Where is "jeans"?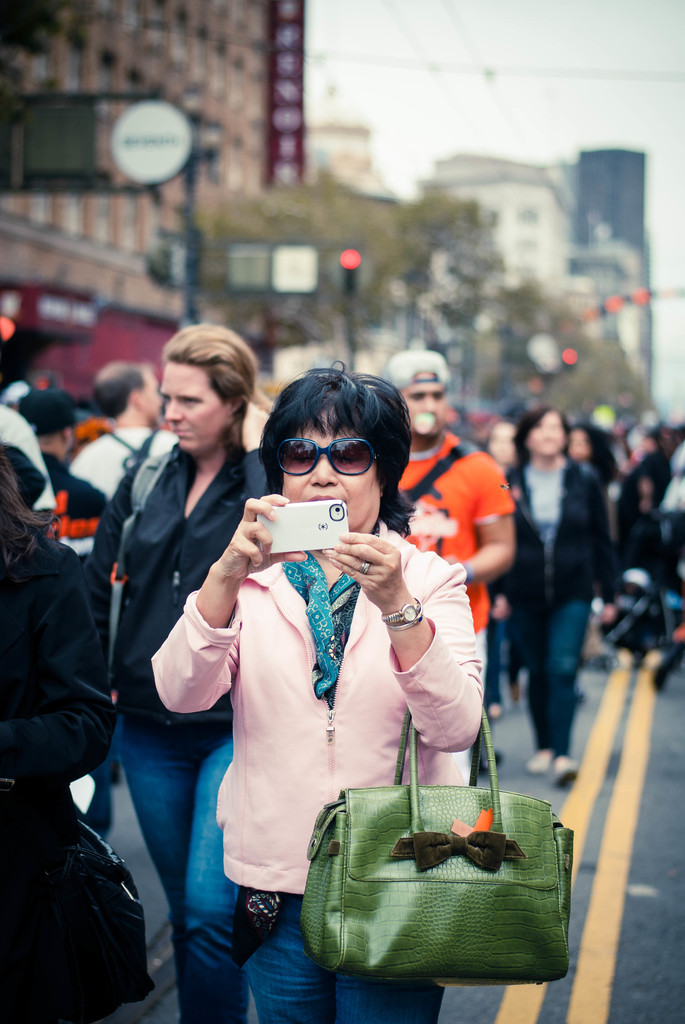
524 572 589 777.
